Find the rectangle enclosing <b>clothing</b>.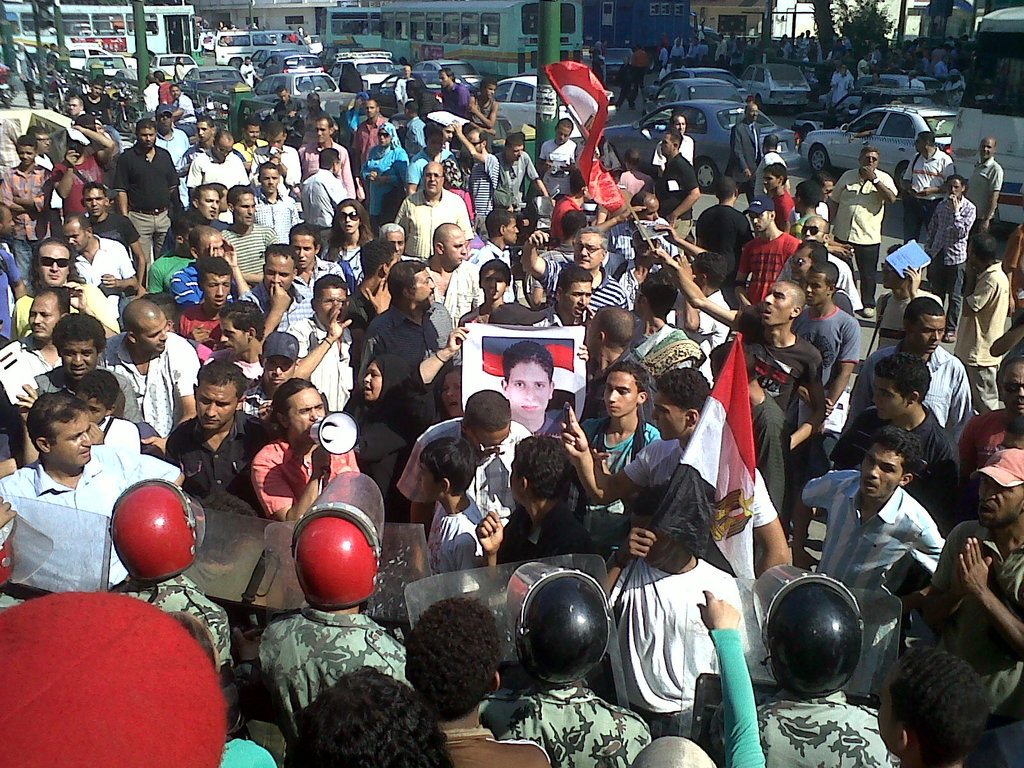
box=[921, 195, 968, 339].
